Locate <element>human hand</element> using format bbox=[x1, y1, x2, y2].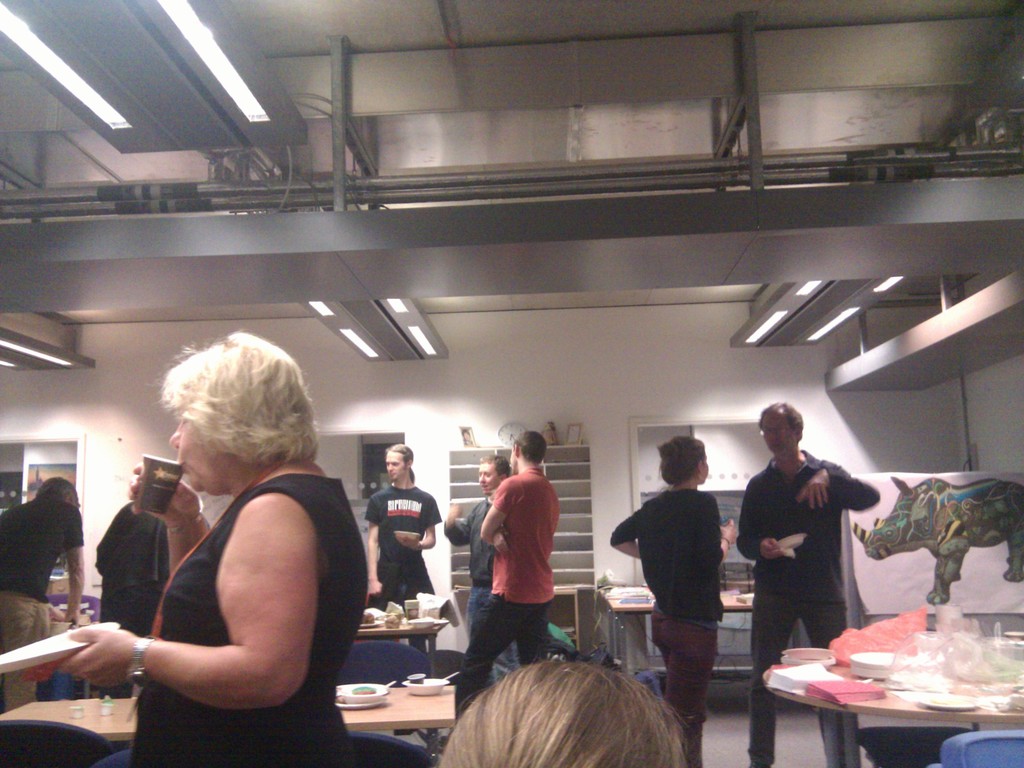
bbox=[719, 516, 741, 545].
